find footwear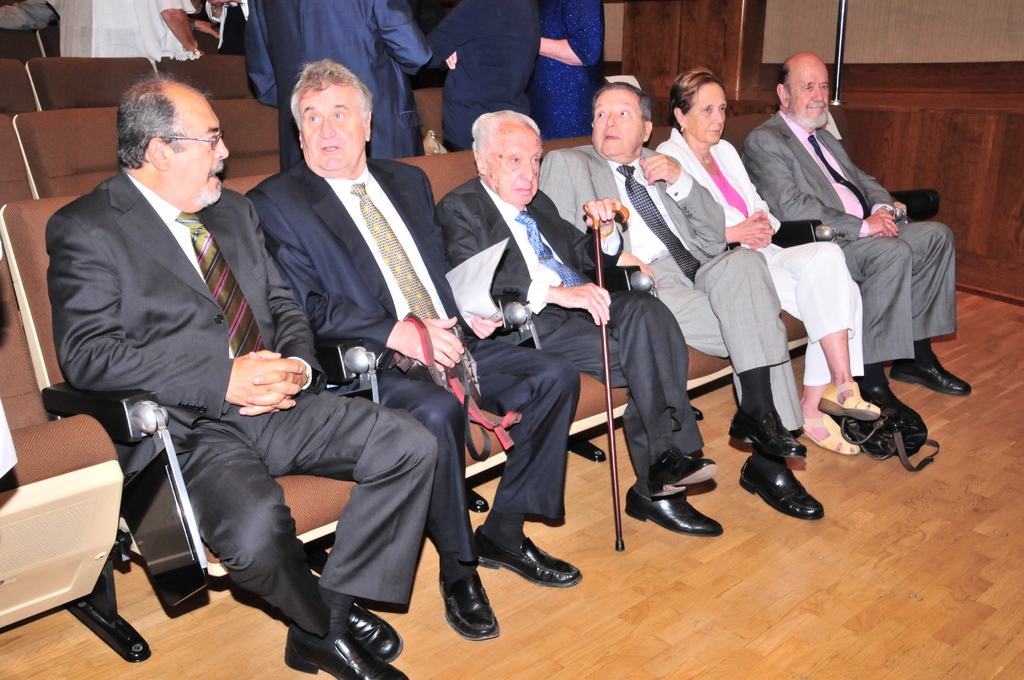
locate(860, 376, 922, 429)
